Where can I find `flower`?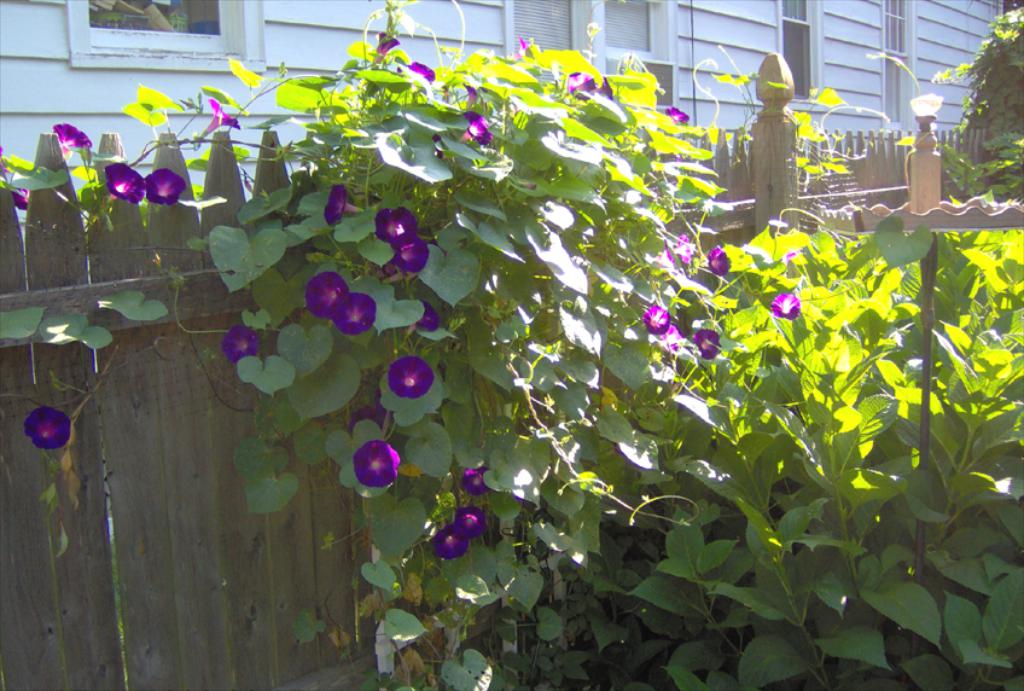
You can find it at <bbox>403, 297, 440, 330</bbox>.
